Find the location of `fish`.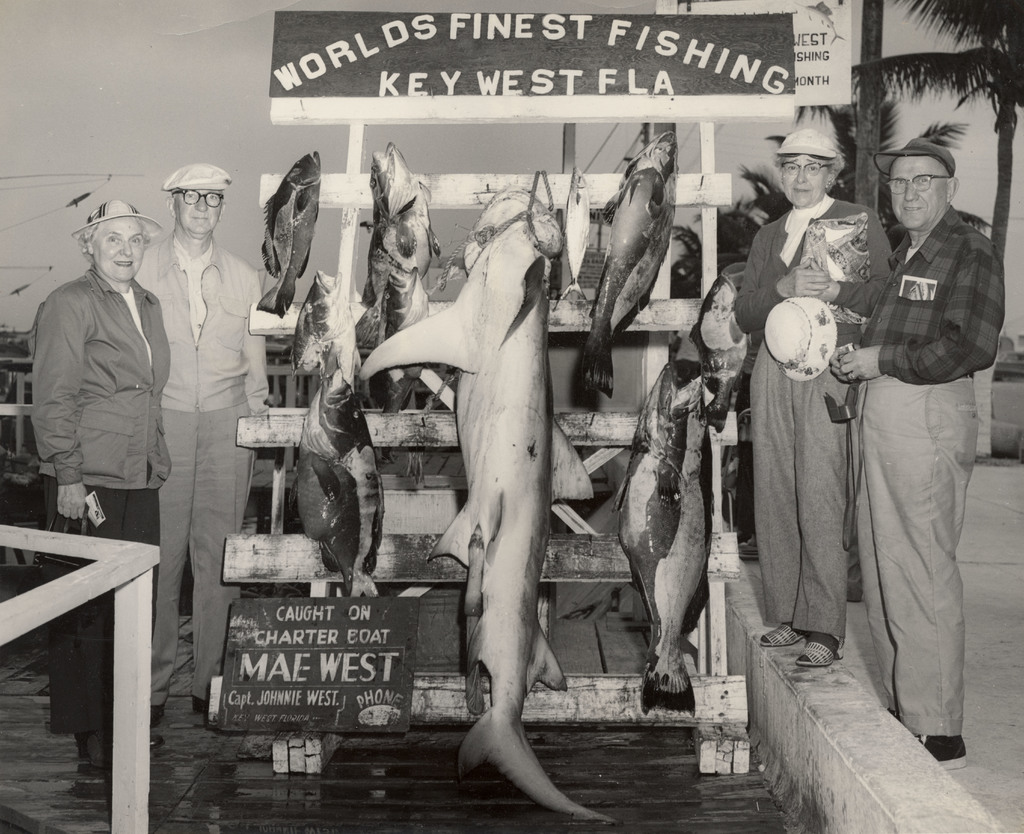
Location: select_region(625, 366, 686, 654).
